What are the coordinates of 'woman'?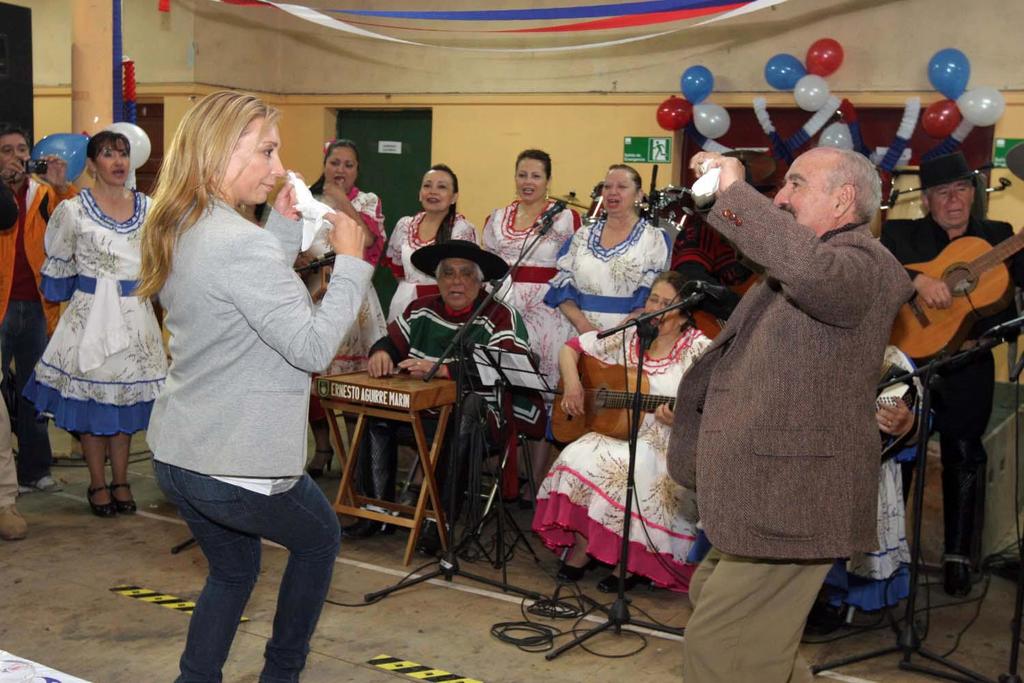
l=20, t=129, r=162, b=518.
